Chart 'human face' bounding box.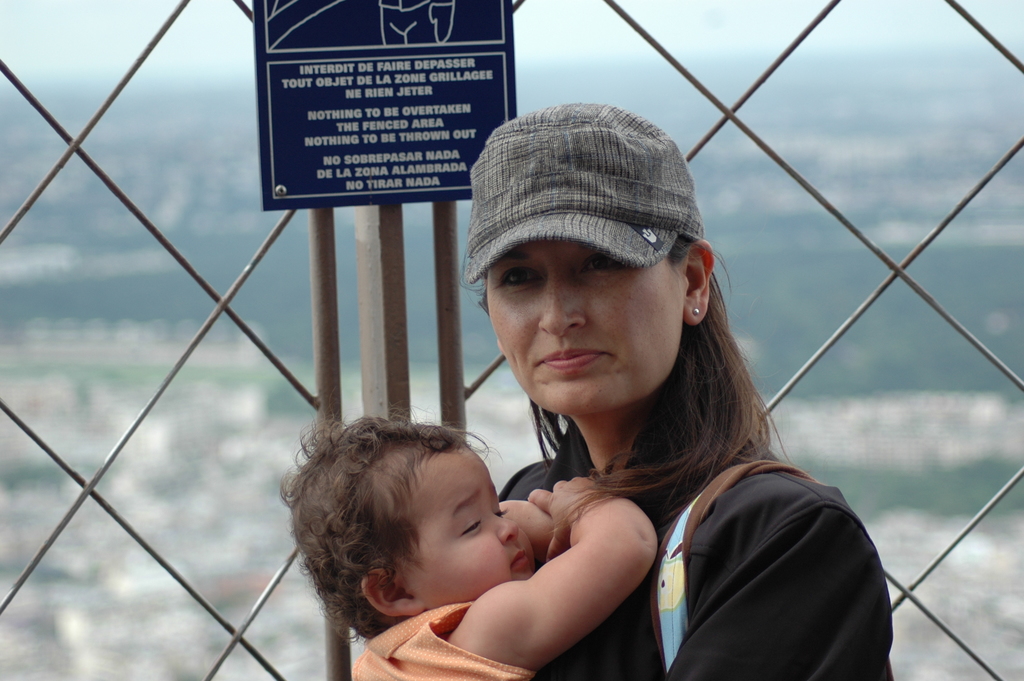
Charted: box(403, 444, 534, 607).
